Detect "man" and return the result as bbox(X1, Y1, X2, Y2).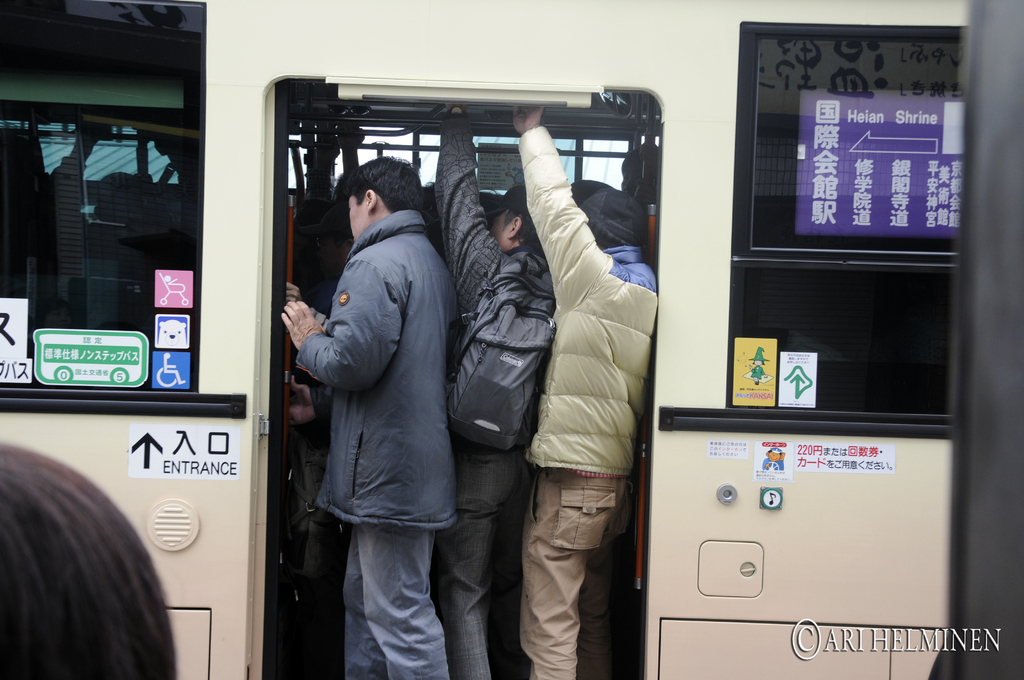
bbox(285, 134, 485, 664).
